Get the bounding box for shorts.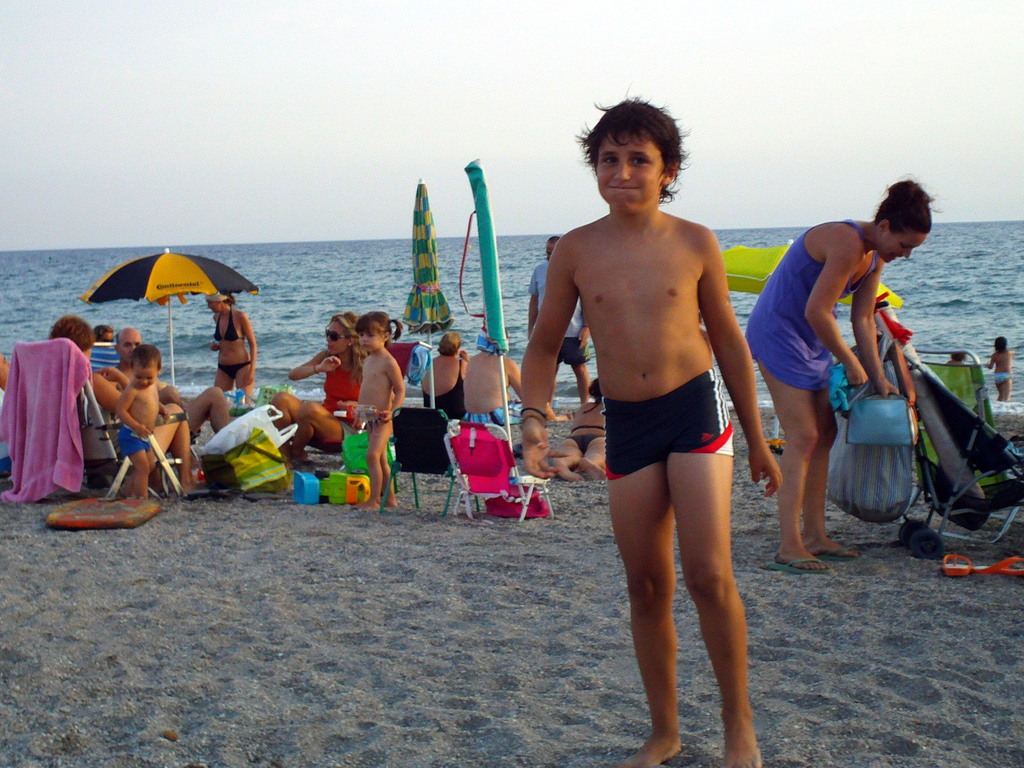
box=[596, 367, 732, 481].
